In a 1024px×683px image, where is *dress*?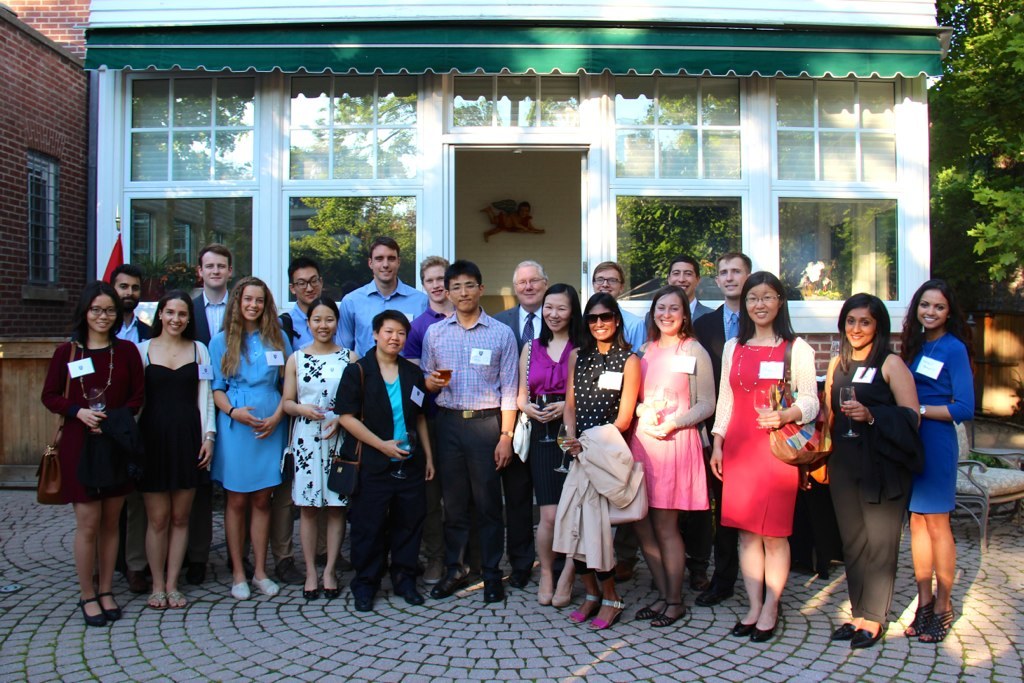
BBox(210, 325, 292, 495).
